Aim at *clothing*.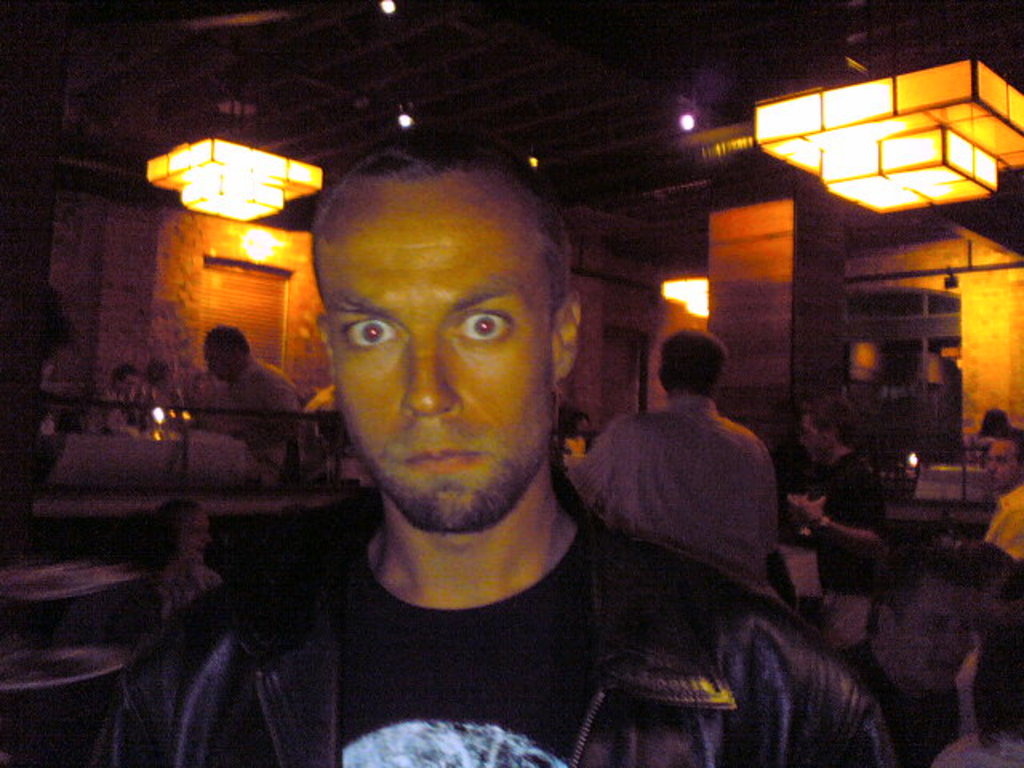
Aimed at <bbox>930, 734, 1022, 766</bbox>.
